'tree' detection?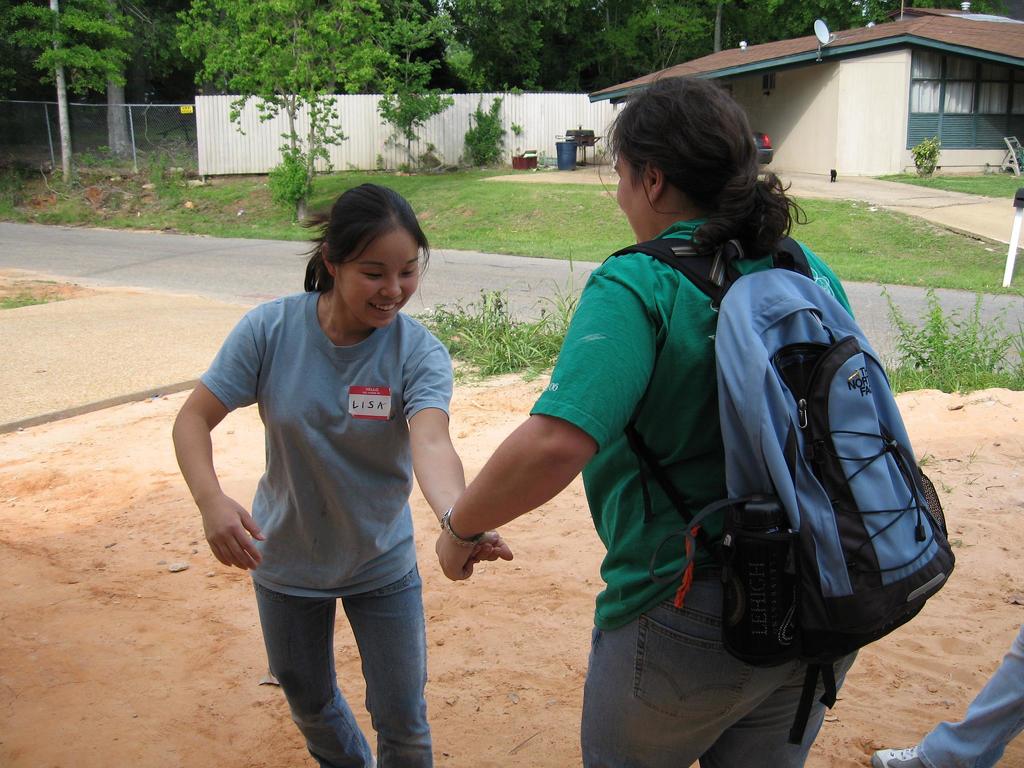
detection(177, 0, 400, 224)
